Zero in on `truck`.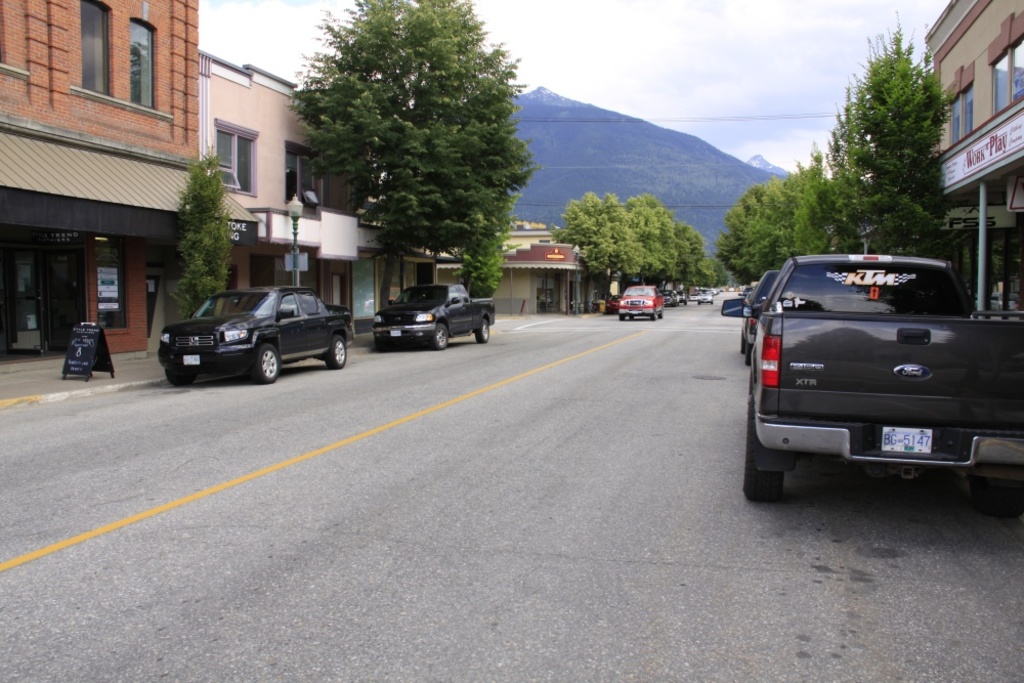
Zeroed in: <box>159,288,355,385</box>.
